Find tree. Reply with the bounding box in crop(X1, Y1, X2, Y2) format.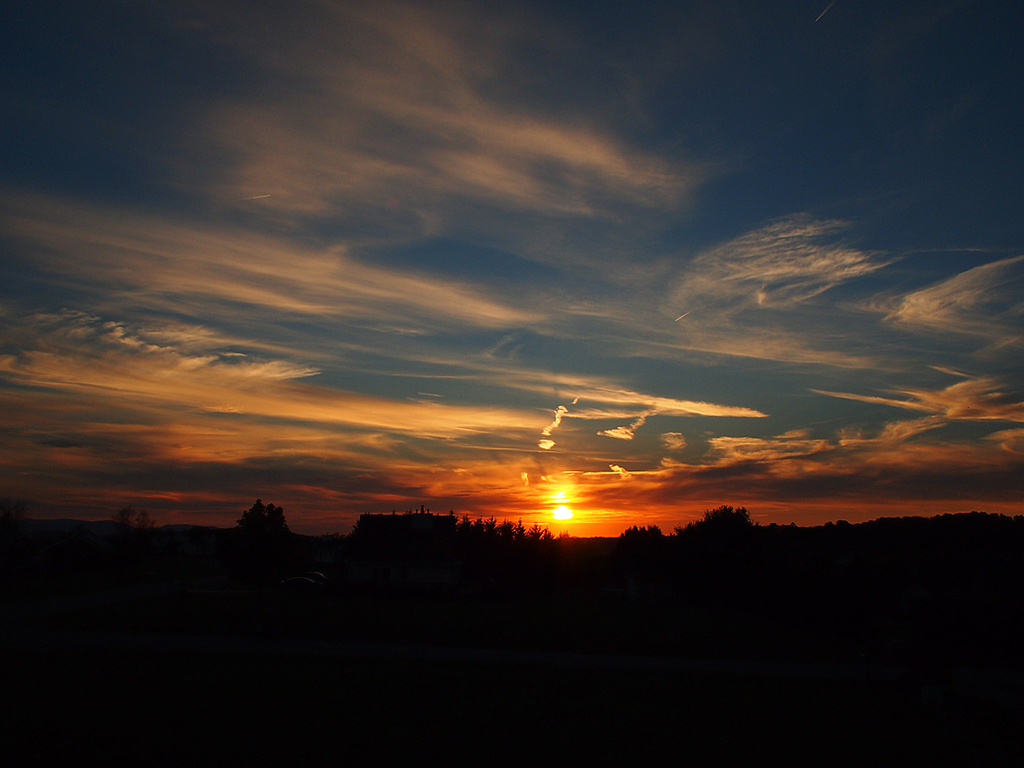
crop(235, 496, 295, 531).
